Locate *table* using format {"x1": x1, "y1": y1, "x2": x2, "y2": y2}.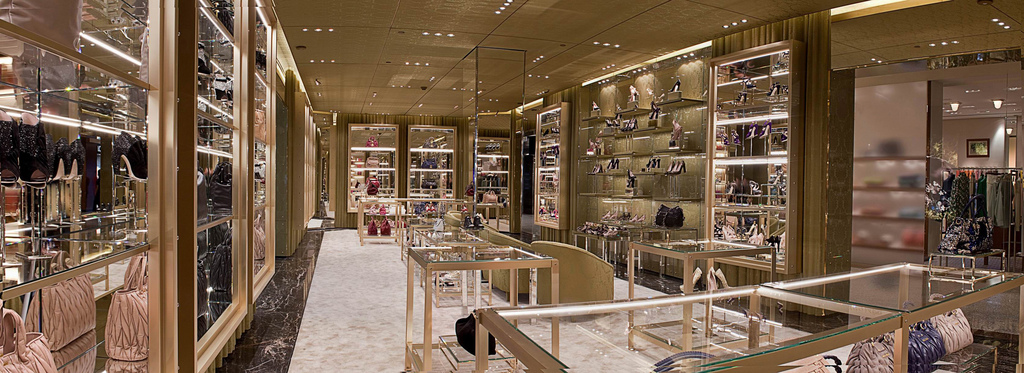
{"x1": 462, "y1": 247, "x2": 1023, "y2": 372}.
